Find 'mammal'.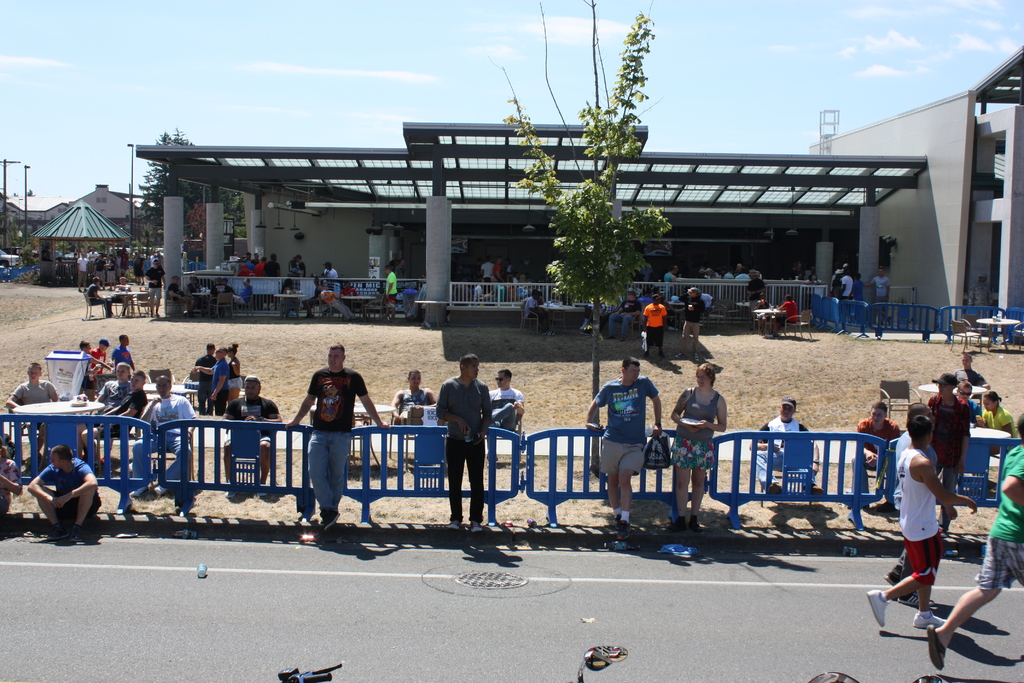
box(111, 333, 134, 368).
